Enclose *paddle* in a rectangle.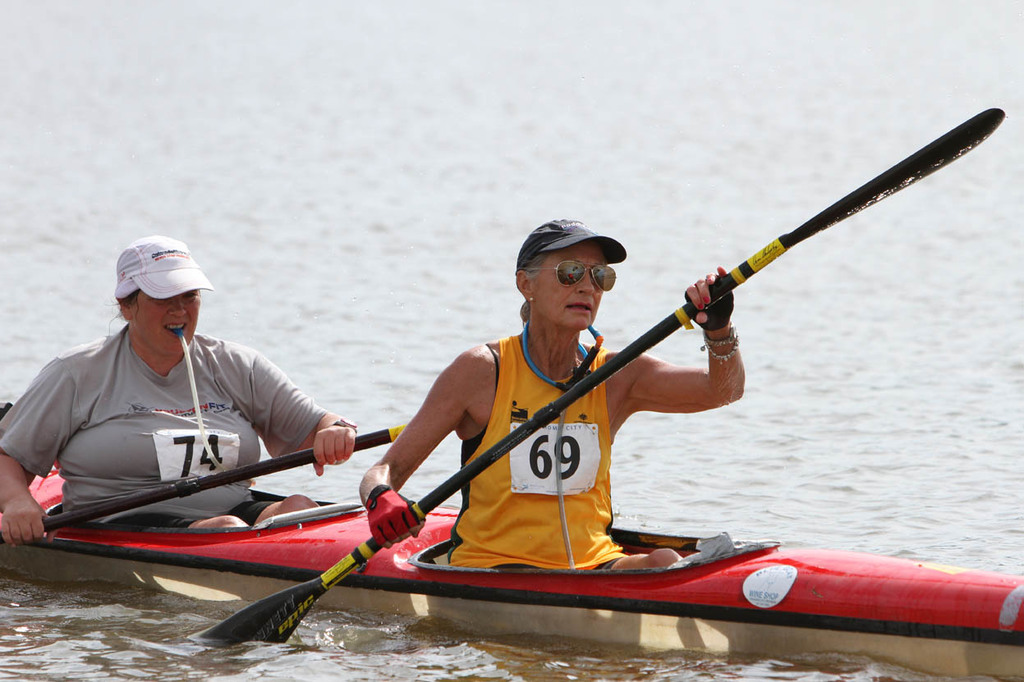
bbox=[0, 427, 406, 539].
